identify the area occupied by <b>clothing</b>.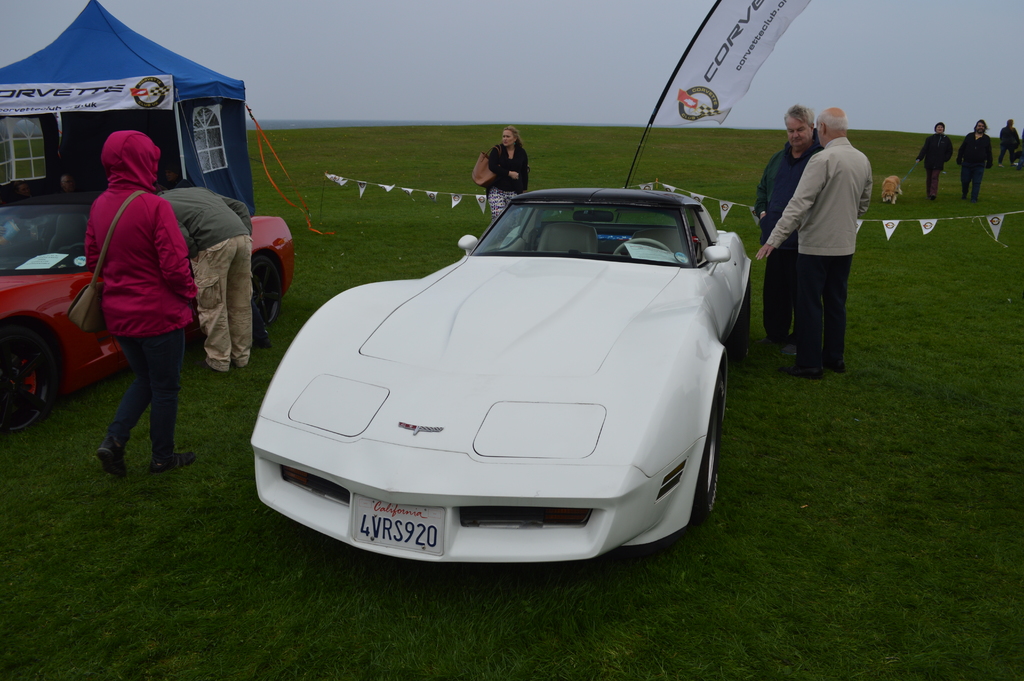
Area: [156,186,256,371].
